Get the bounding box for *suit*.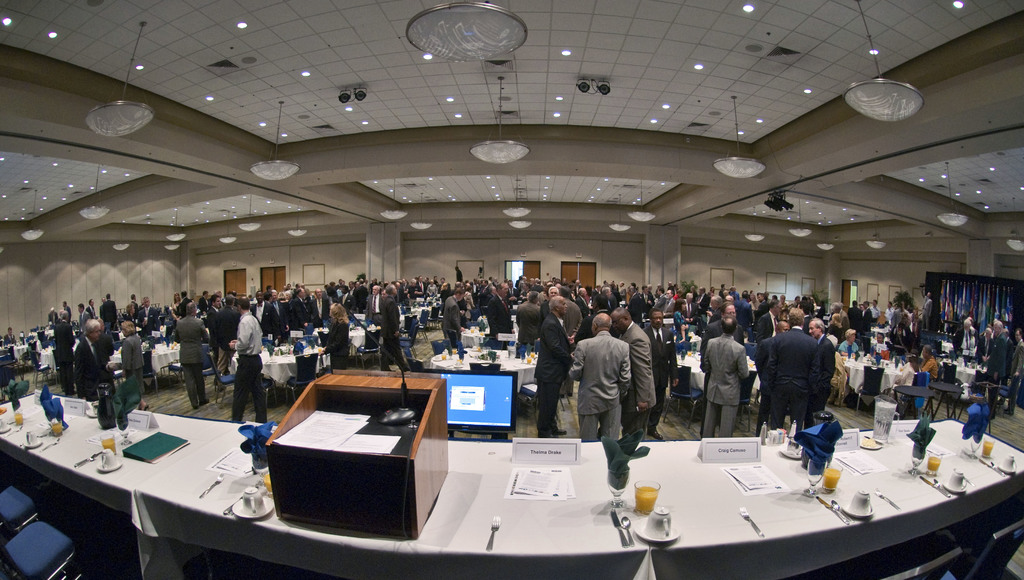
bbox(365, 294, 380, 324).
